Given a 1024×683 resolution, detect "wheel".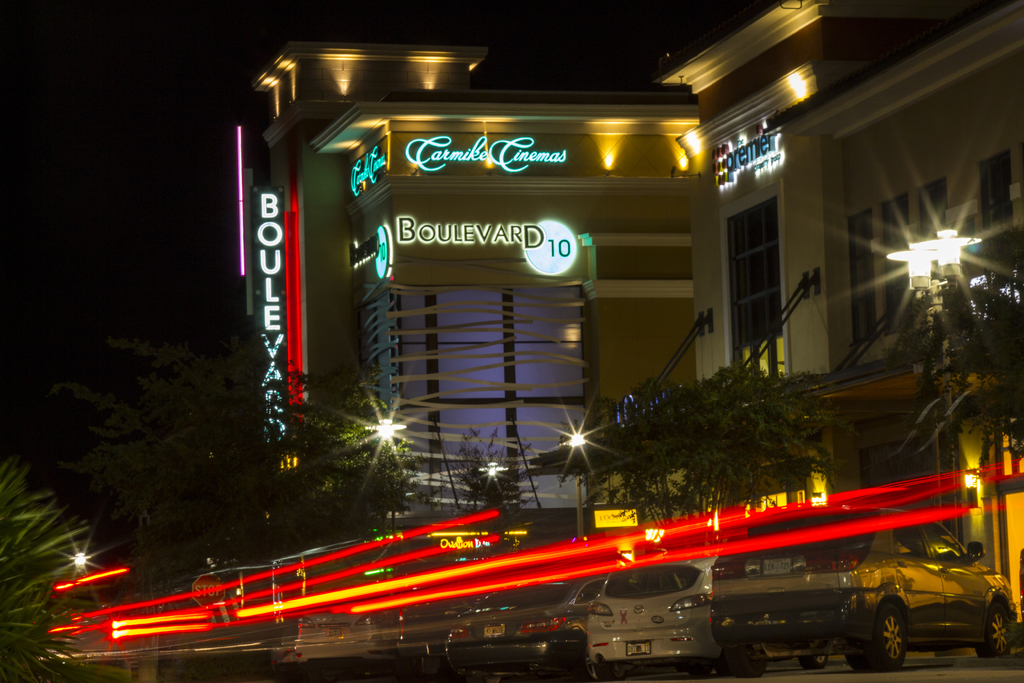
left=586, top=645, right=600, bottom=682.
